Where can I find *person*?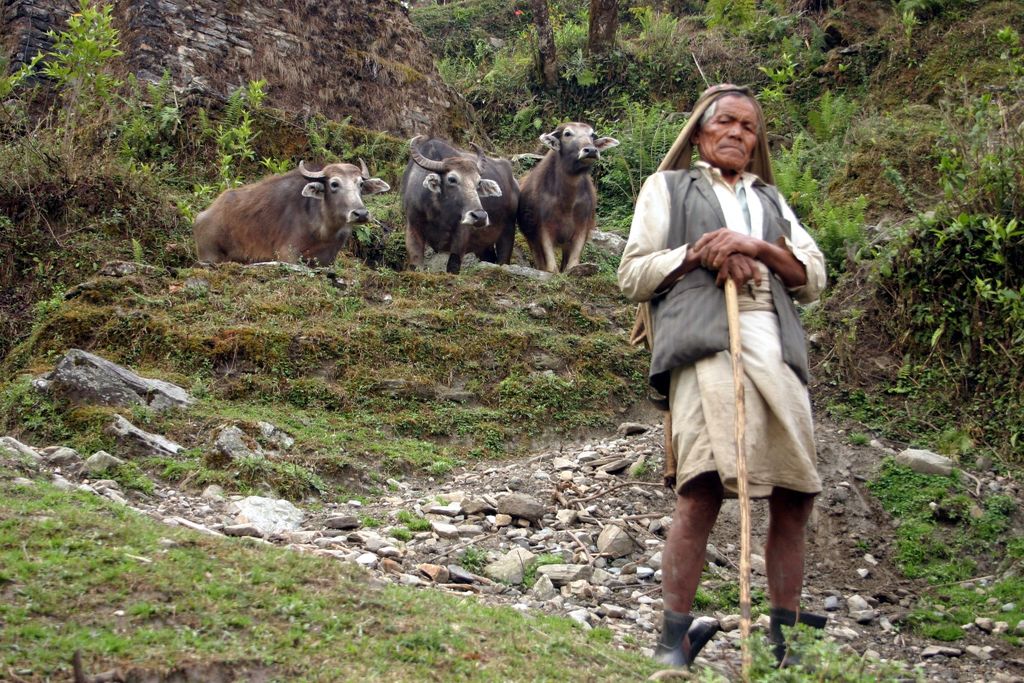
You can find it at select_region(650, 90, 837, 655).
